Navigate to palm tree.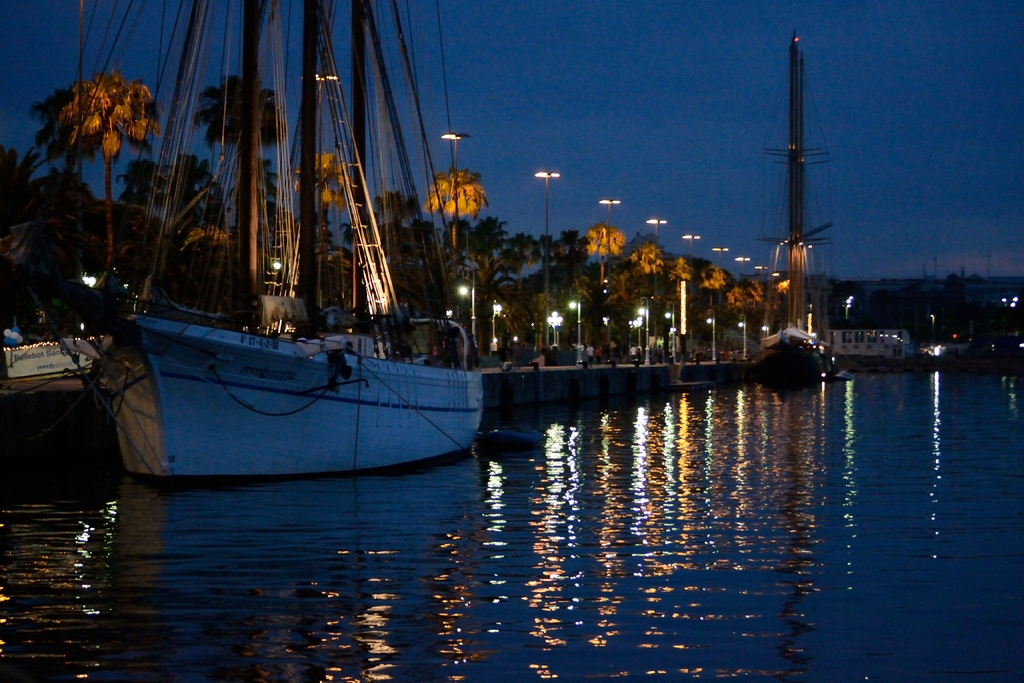
Navigation target: bbox=(428, 210, 495, 301).
